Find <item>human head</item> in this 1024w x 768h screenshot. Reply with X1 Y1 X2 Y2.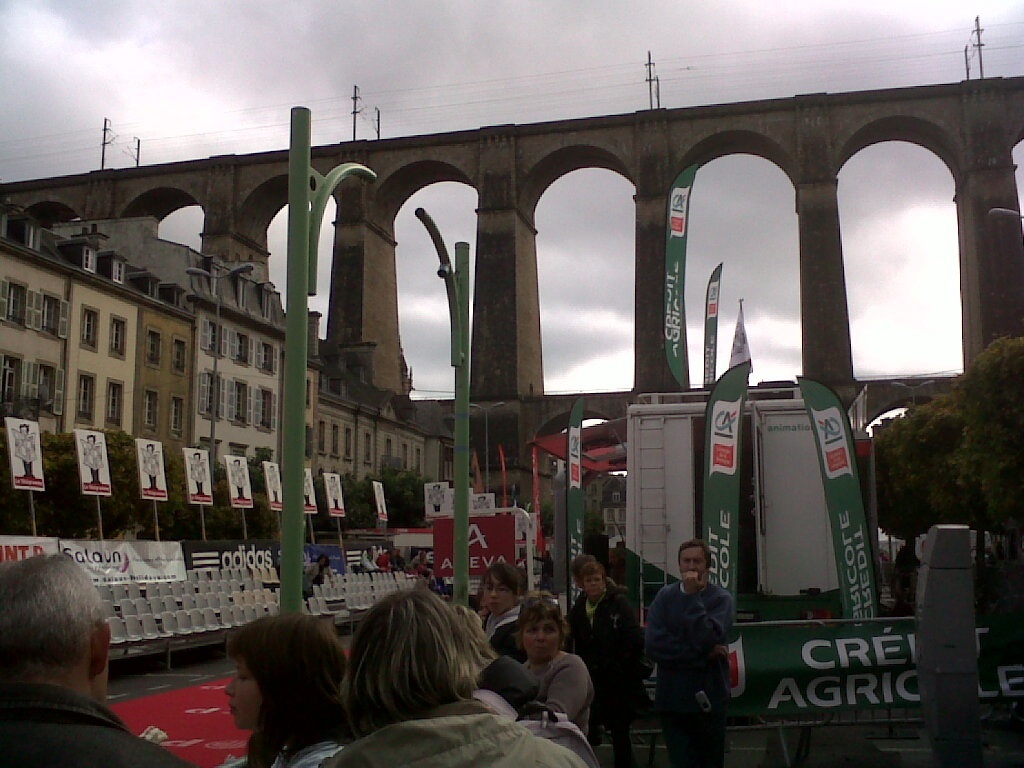
572 554 593 590.
